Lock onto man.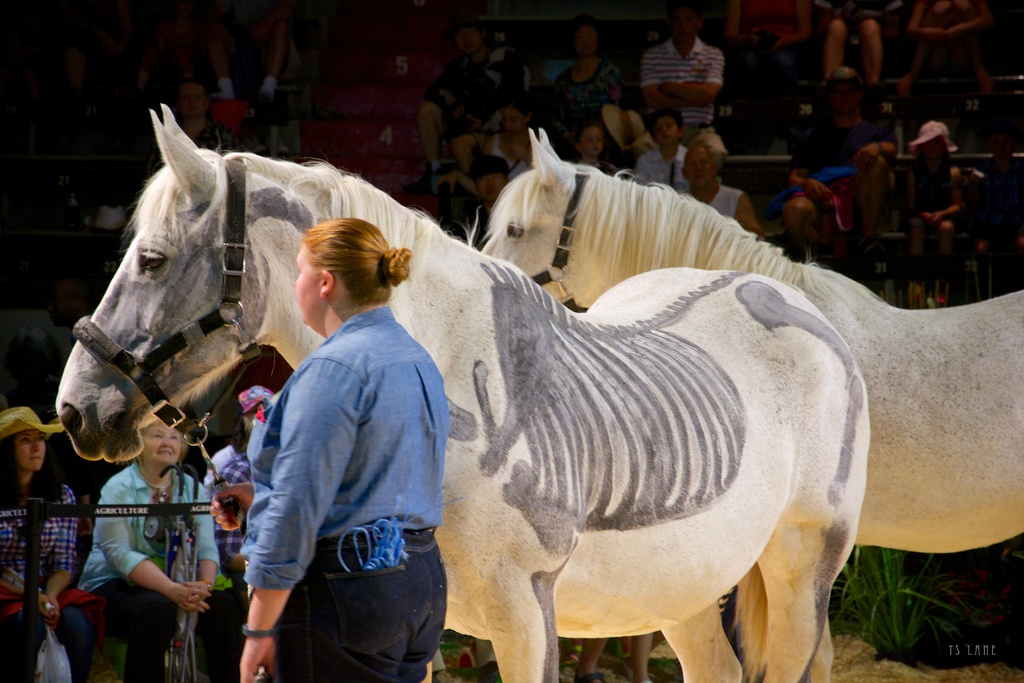
Locked: left=458, top=155, right=510, bottom=247.
